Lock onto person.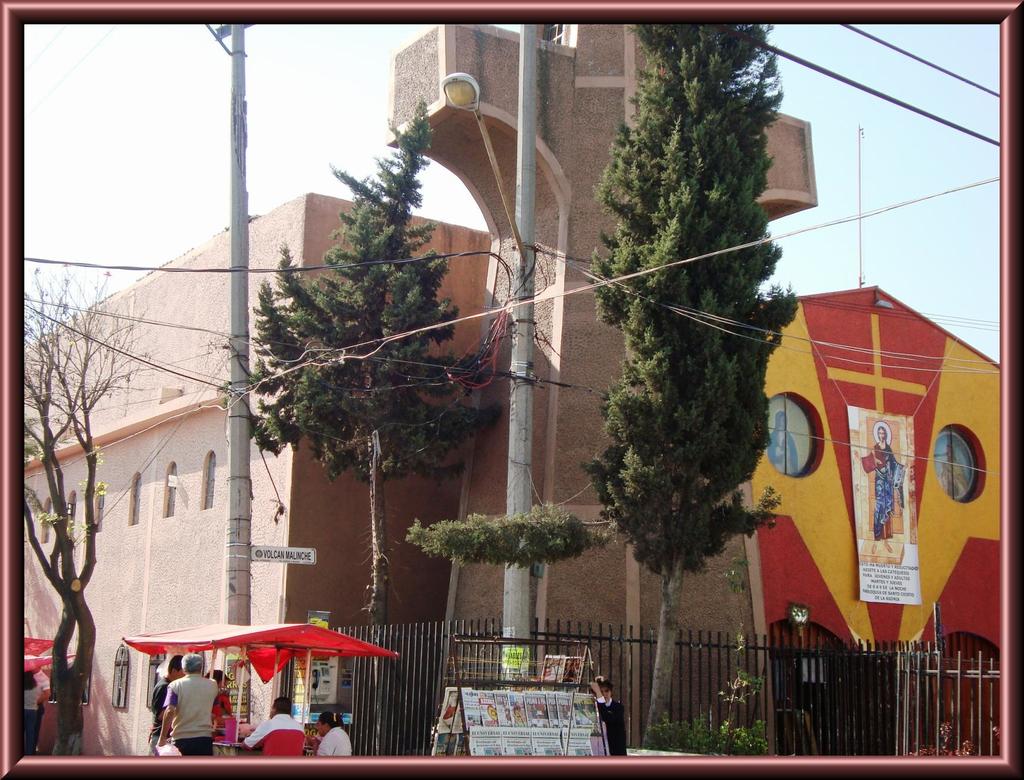
Locked: x1=143 y1=656 x2=184 y2=759.
